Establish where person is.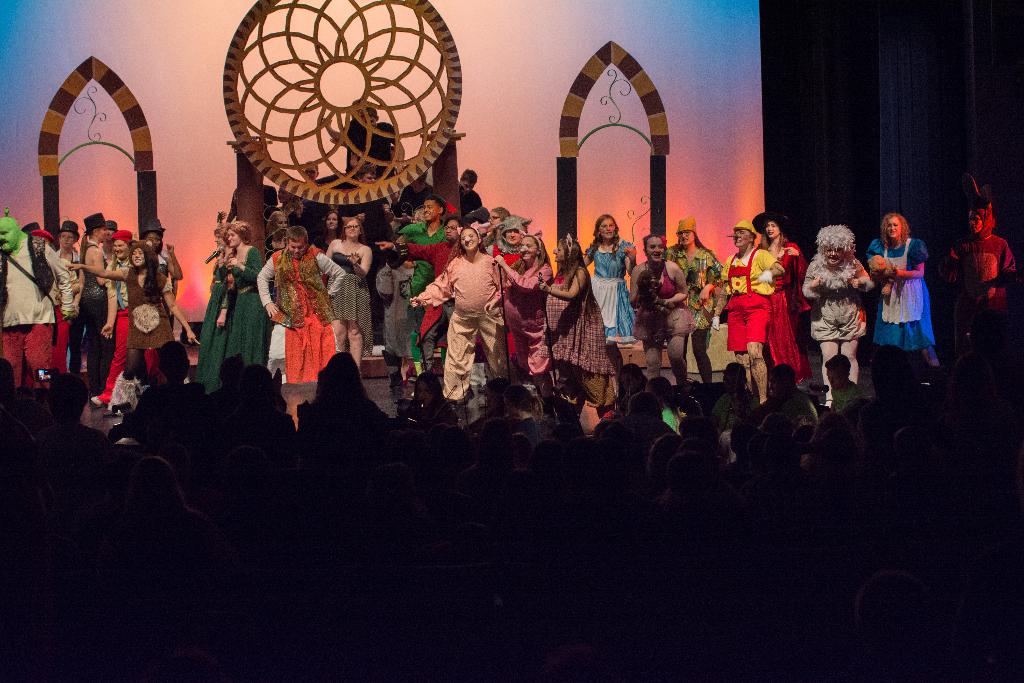
Established at bbox=(108, 342, 197, 440).
